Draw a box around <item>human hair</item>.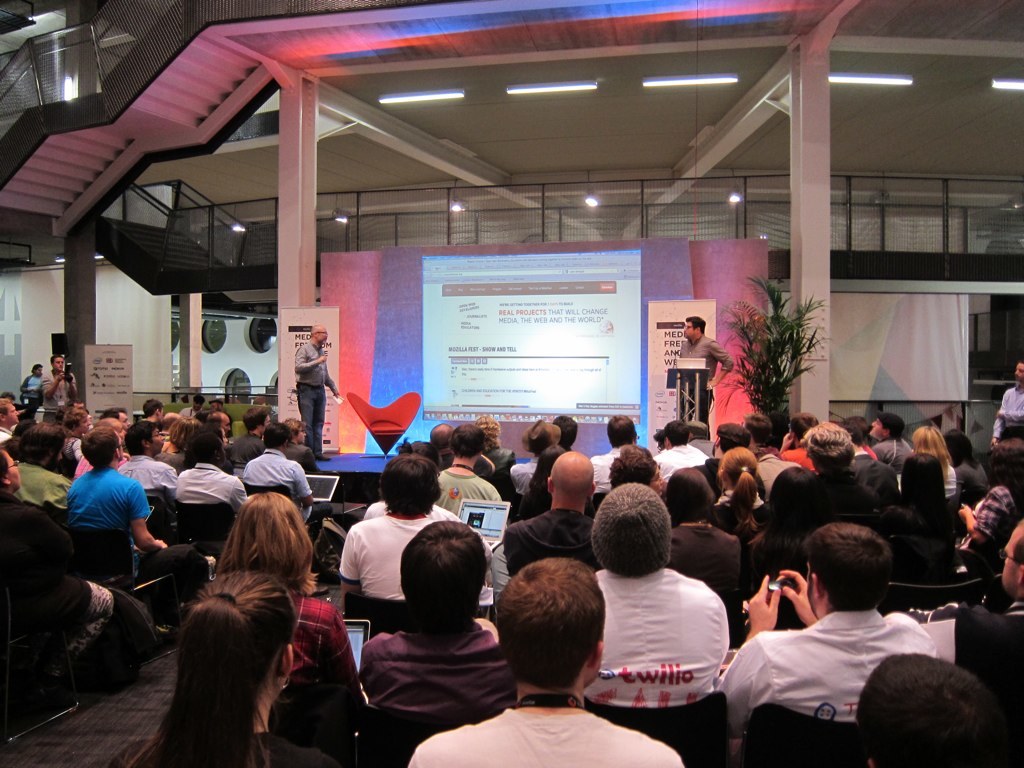
183/429/222/467.
